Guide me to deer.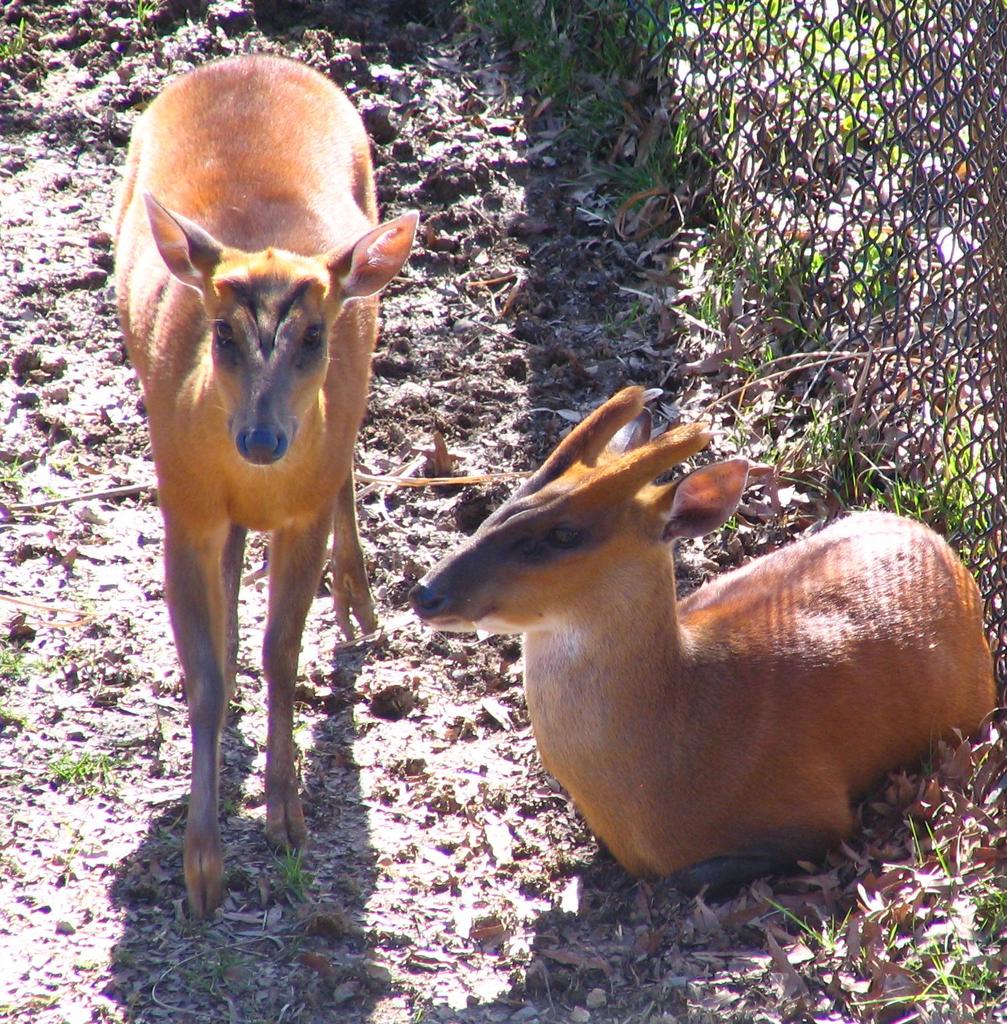
Guidance: region(407, 383, 1004, 894).
